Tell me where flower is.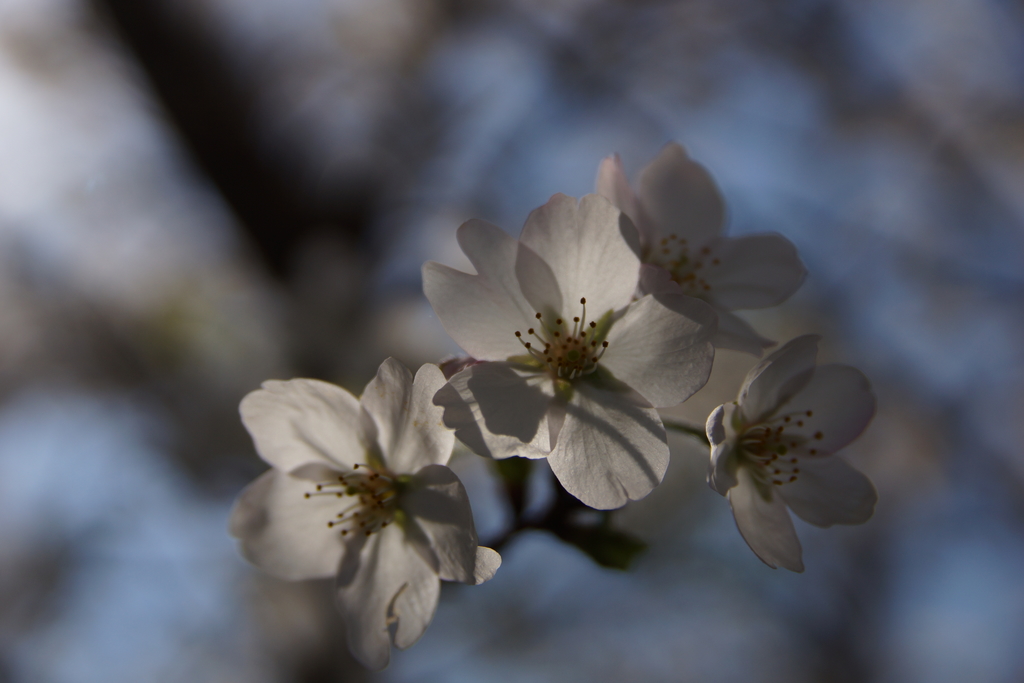
flower is at <box>594,143,813,357</box>.
